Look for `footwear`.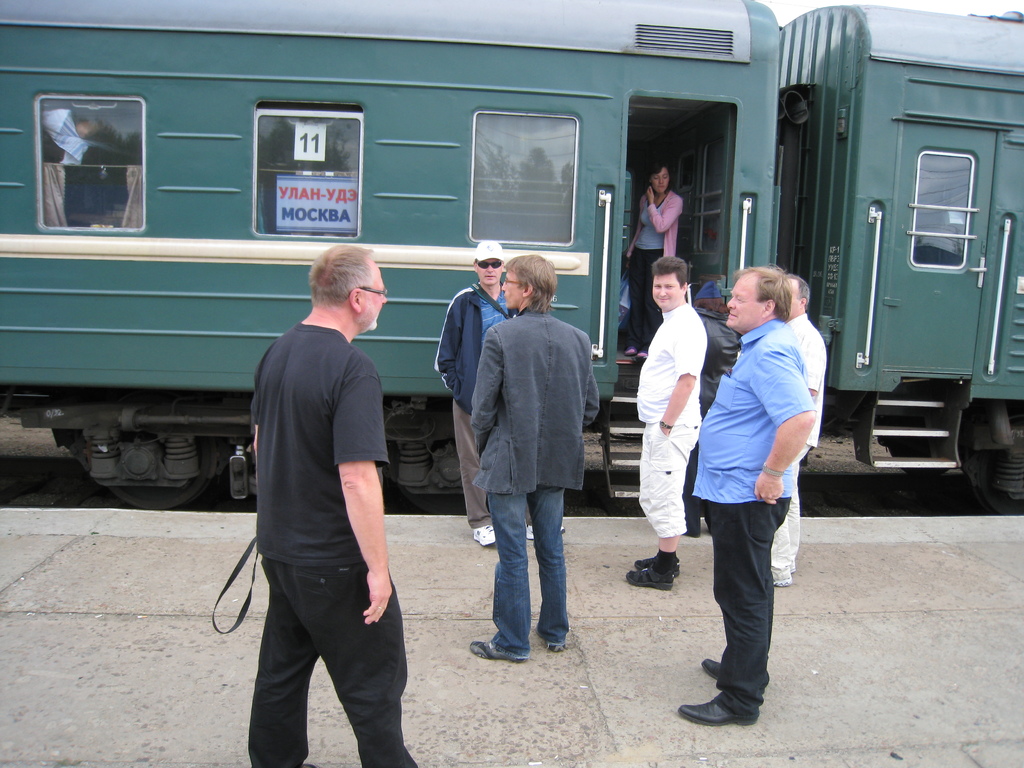
Found: 776 573 791 587.
